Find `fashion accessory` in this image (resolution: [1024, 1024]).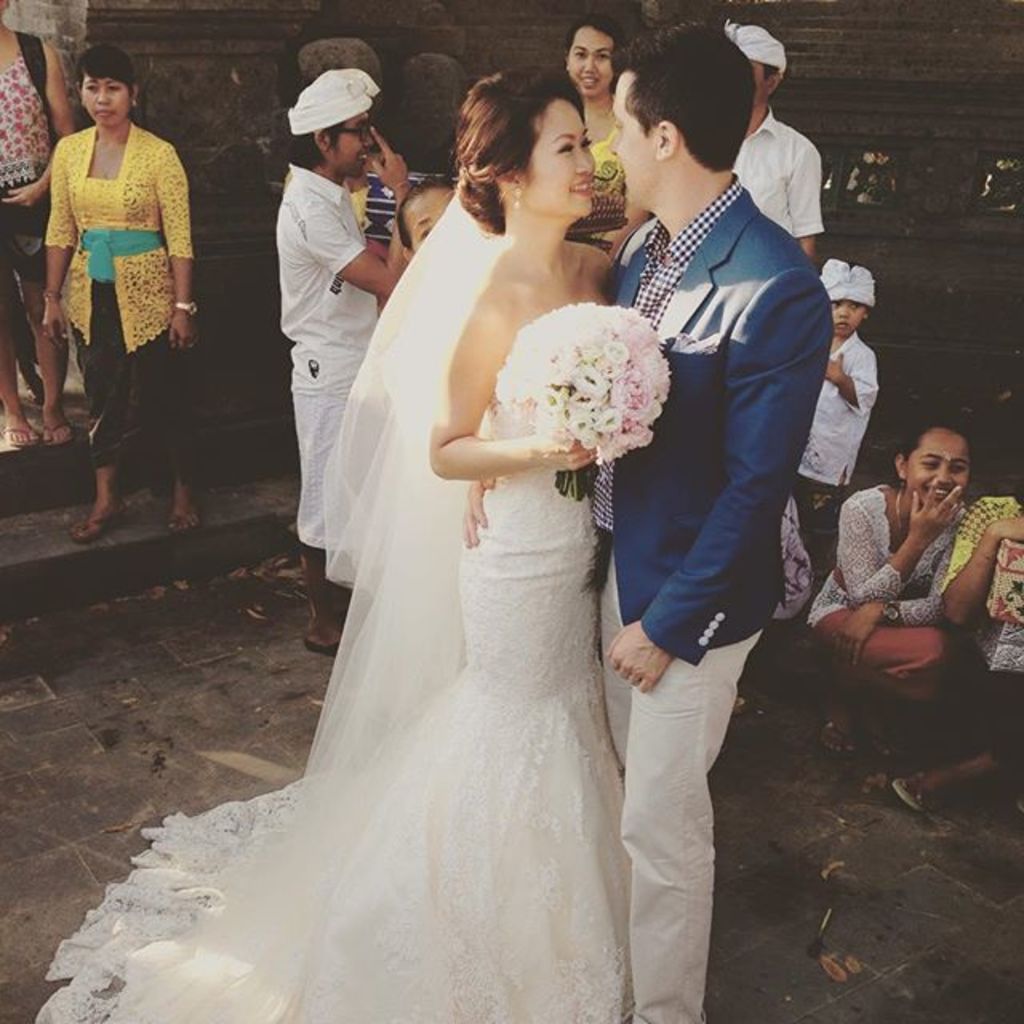
bbox=(74, 510, 123, 544).
